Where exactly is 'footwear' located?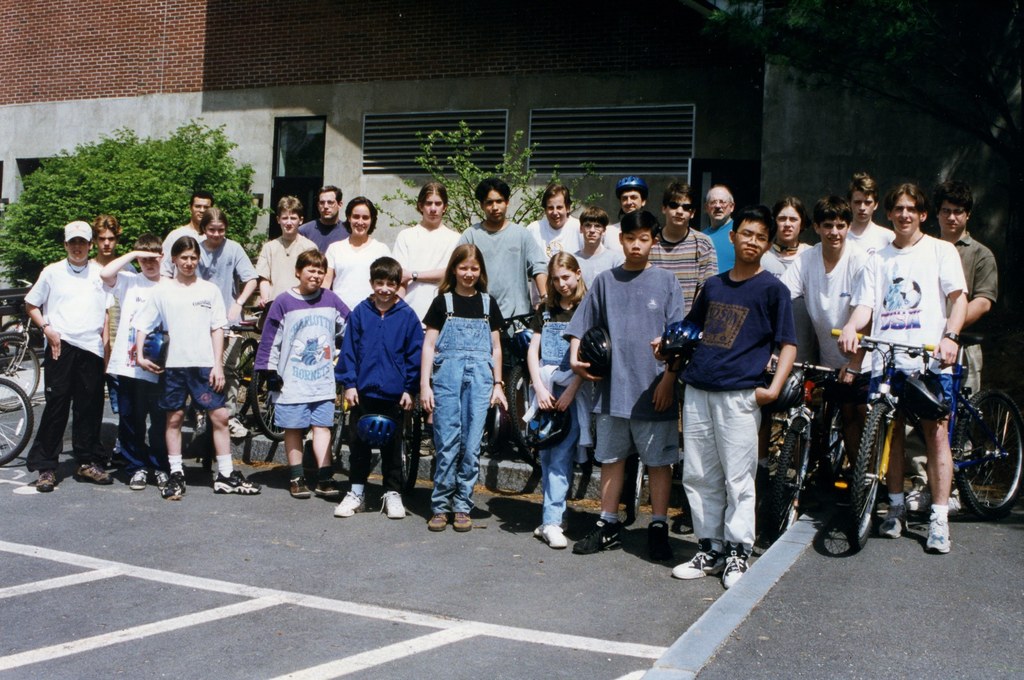
Its bounding box is <box>335,491,367,519</box>.
